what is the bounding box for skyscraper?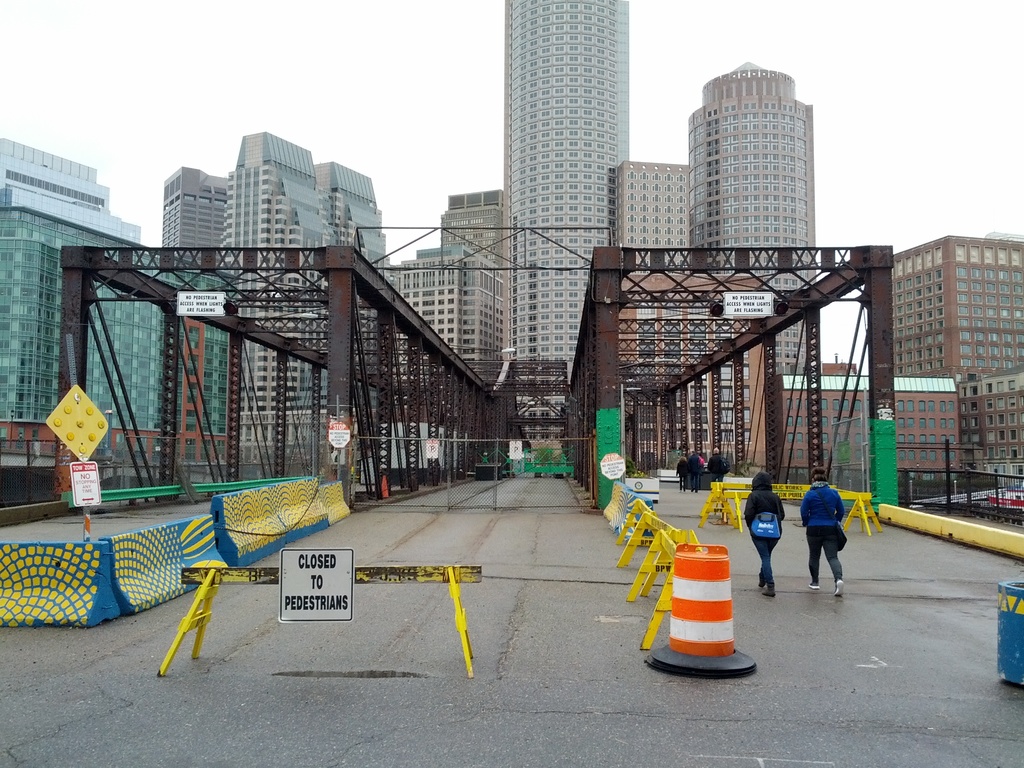
[x1=890, y1=236, x2=1023, y2=388].
